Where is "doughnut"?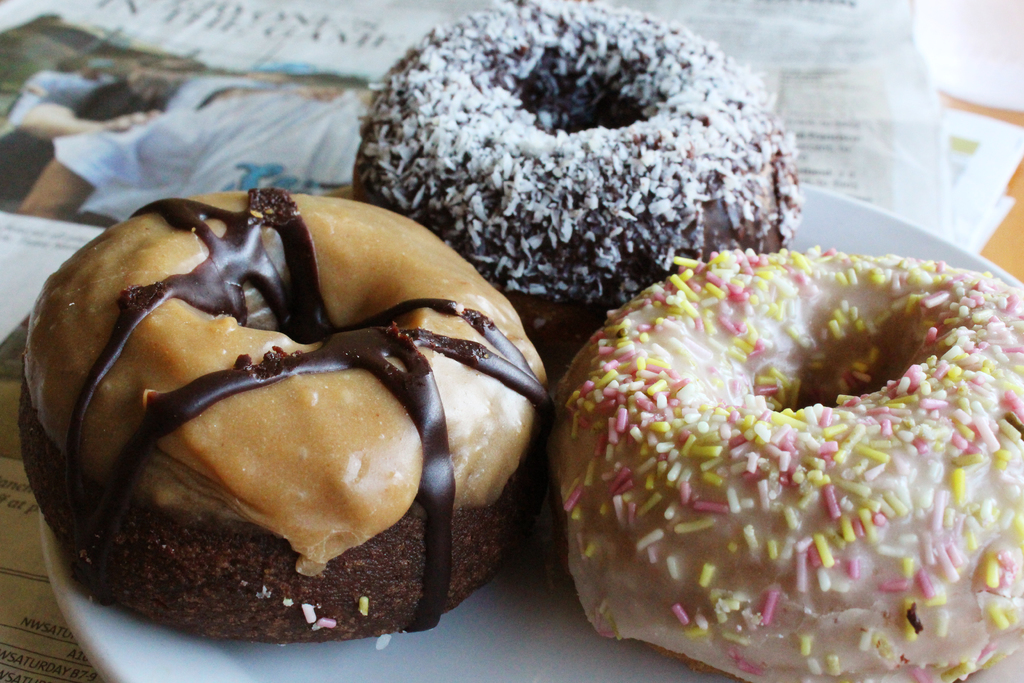
[left=353, top=0, right=806, bottom=374].
